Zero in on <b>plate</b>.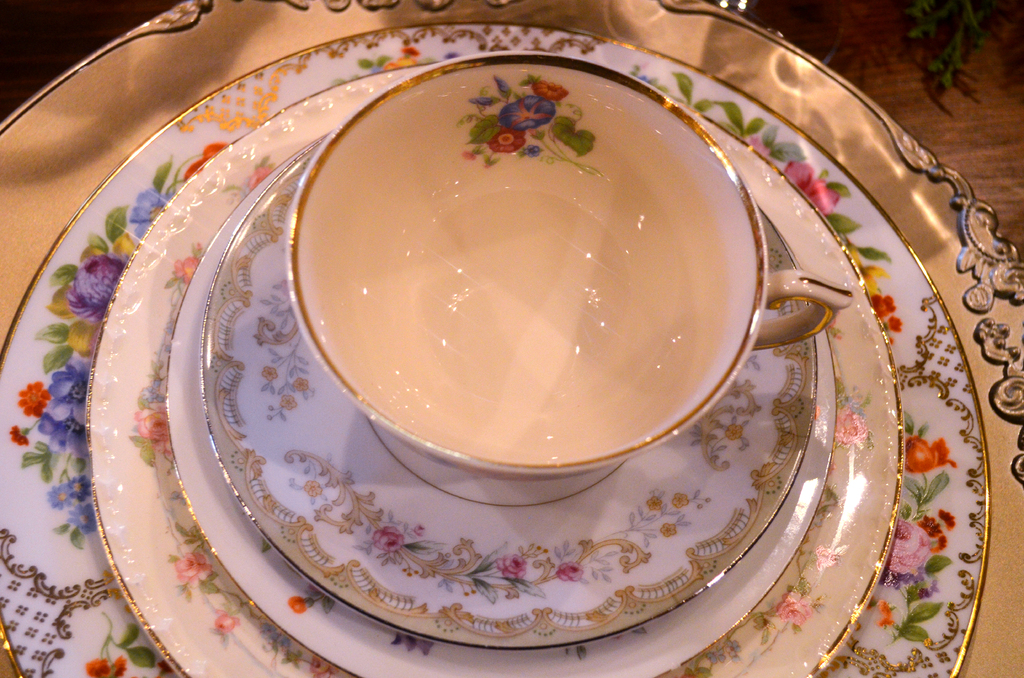
Zeroed in: <region>168, 127, 844, 677</region>.
